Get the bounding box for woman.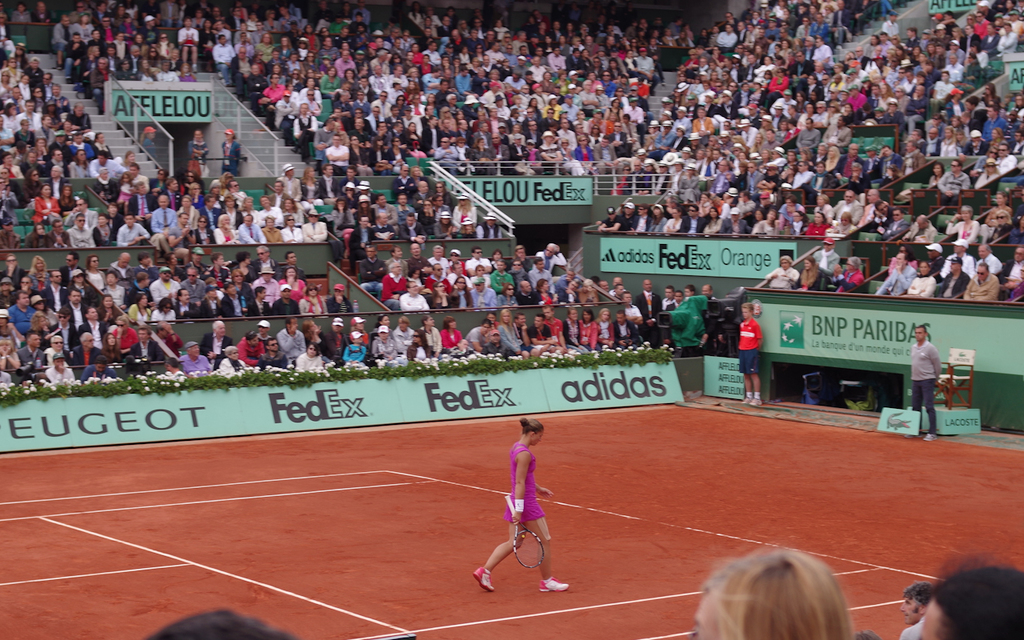
box=[766, 68, 790, 102].
